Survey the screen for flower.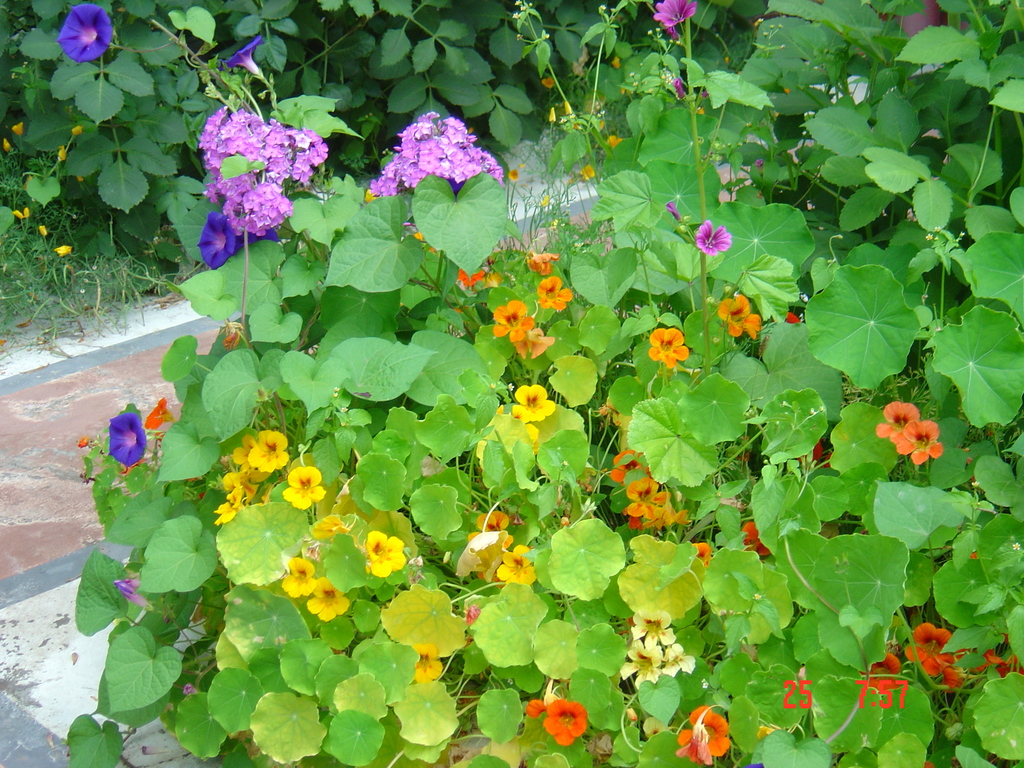
Survey found: bbox=[467, 507, 515, 552].
